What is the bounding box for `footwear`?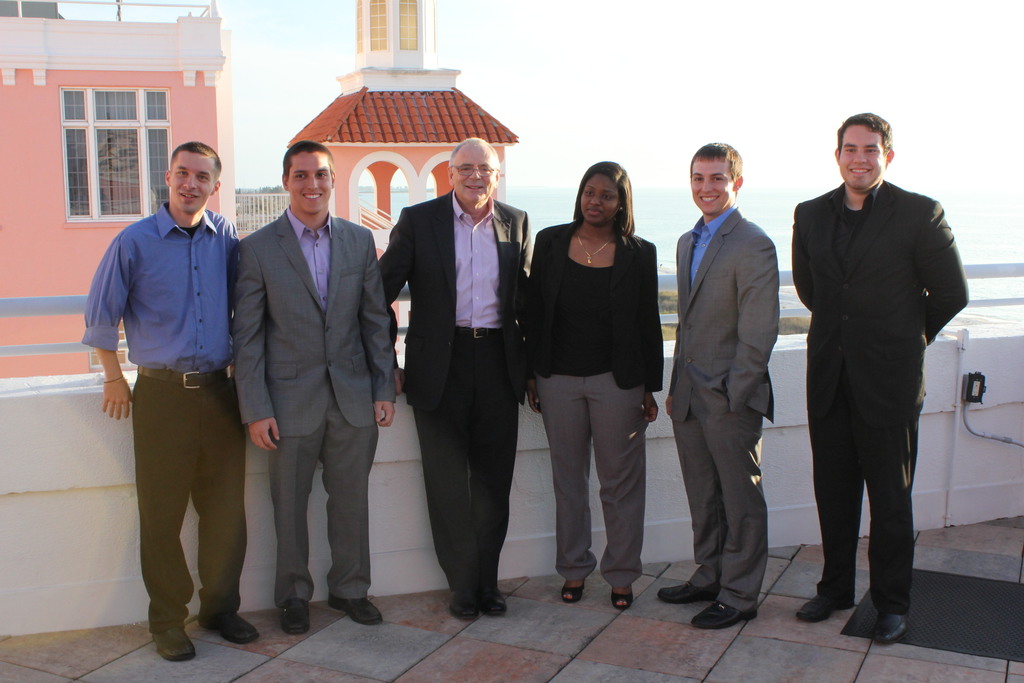
x1=194 y1=603 x2=259 y2=645.
